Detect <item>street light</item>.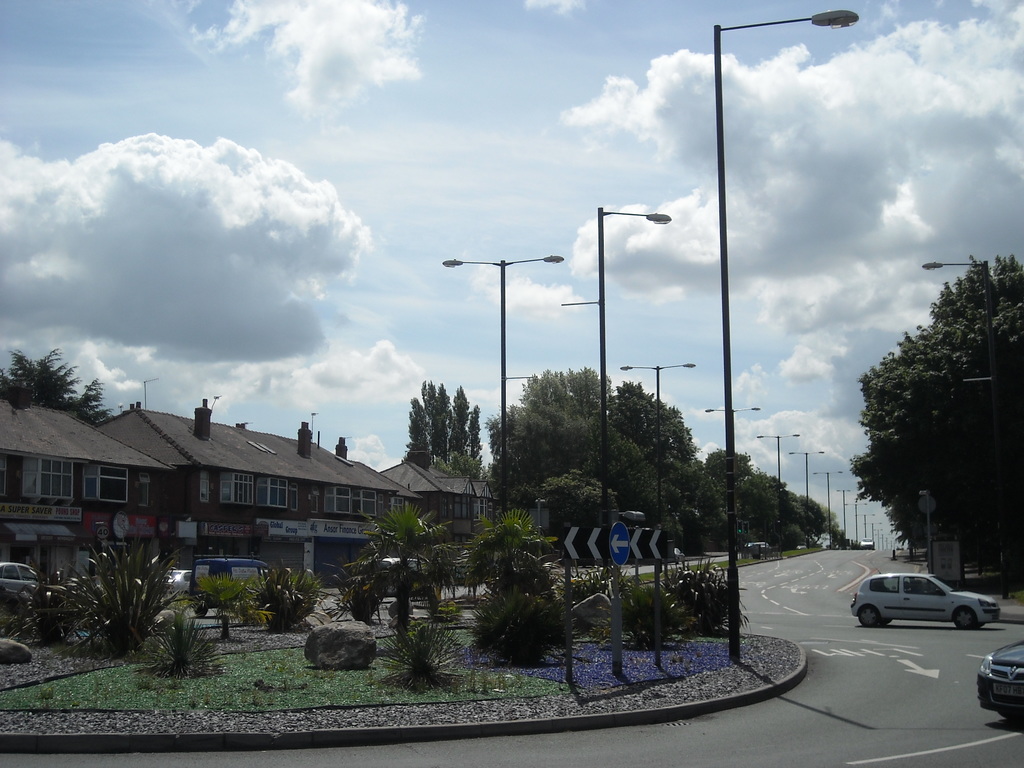
Detected at <bbox>837, 497, 846, 533</bbox>.
